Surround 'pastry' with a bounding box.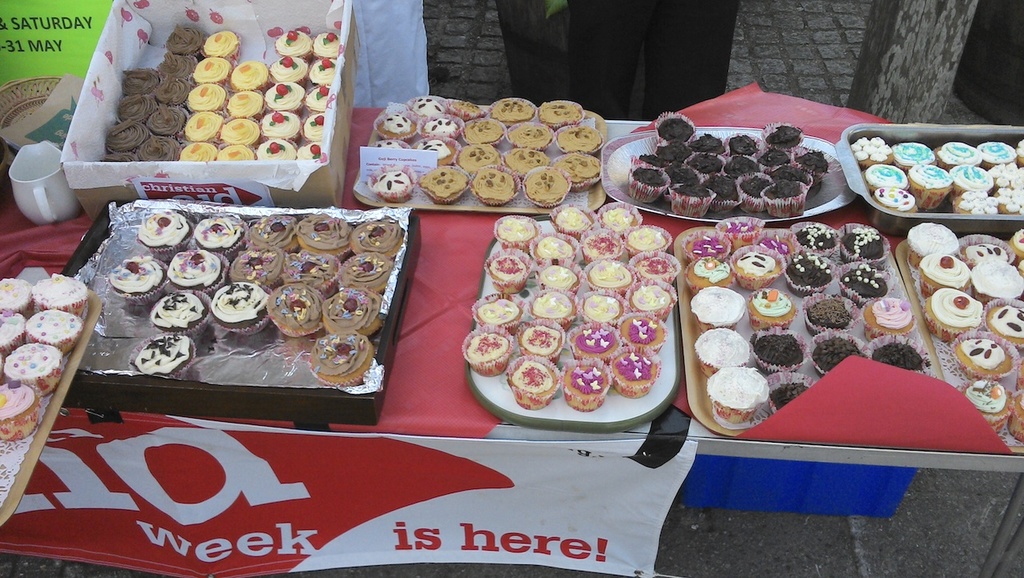
crop(29, 308, 82, 358).
